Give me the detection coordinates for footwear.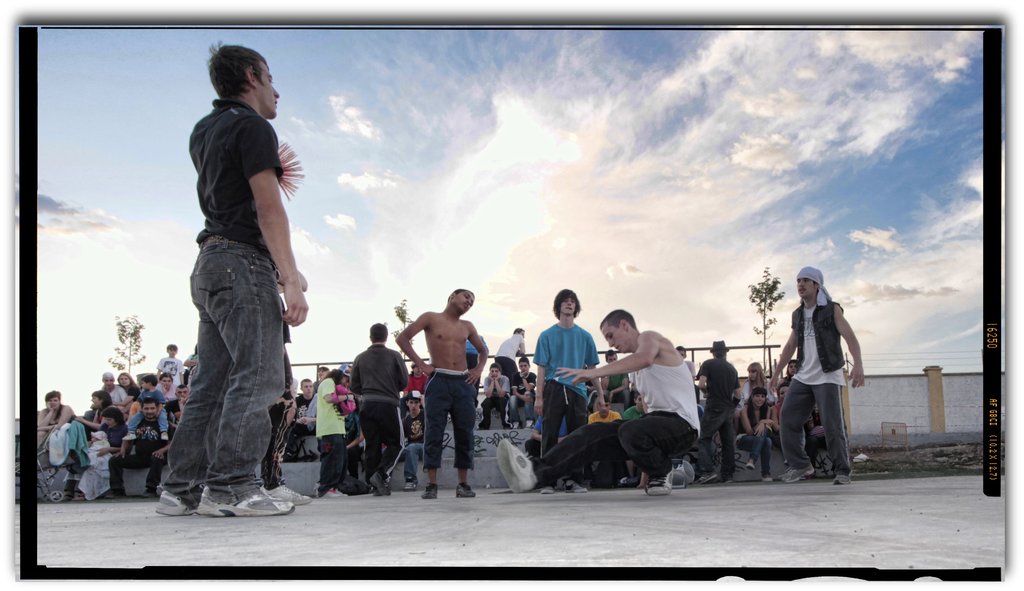
[765, 475, 776, 490].
